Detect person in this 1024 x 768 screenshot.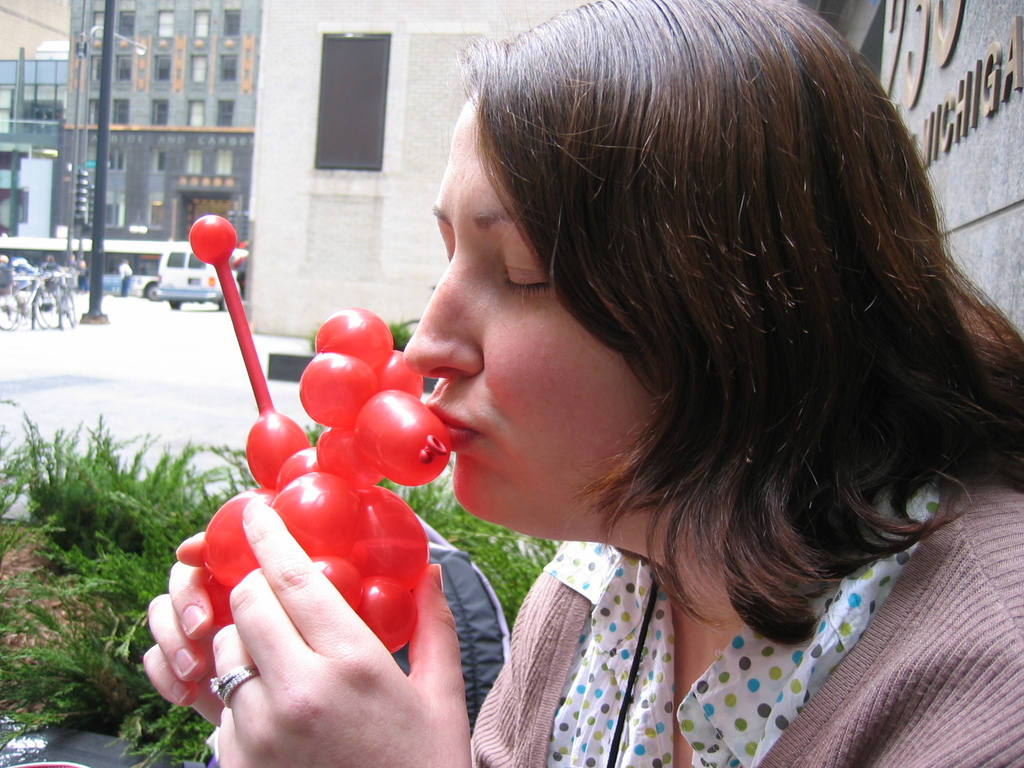
Detection: box=[137, 0, 1023, 767].
